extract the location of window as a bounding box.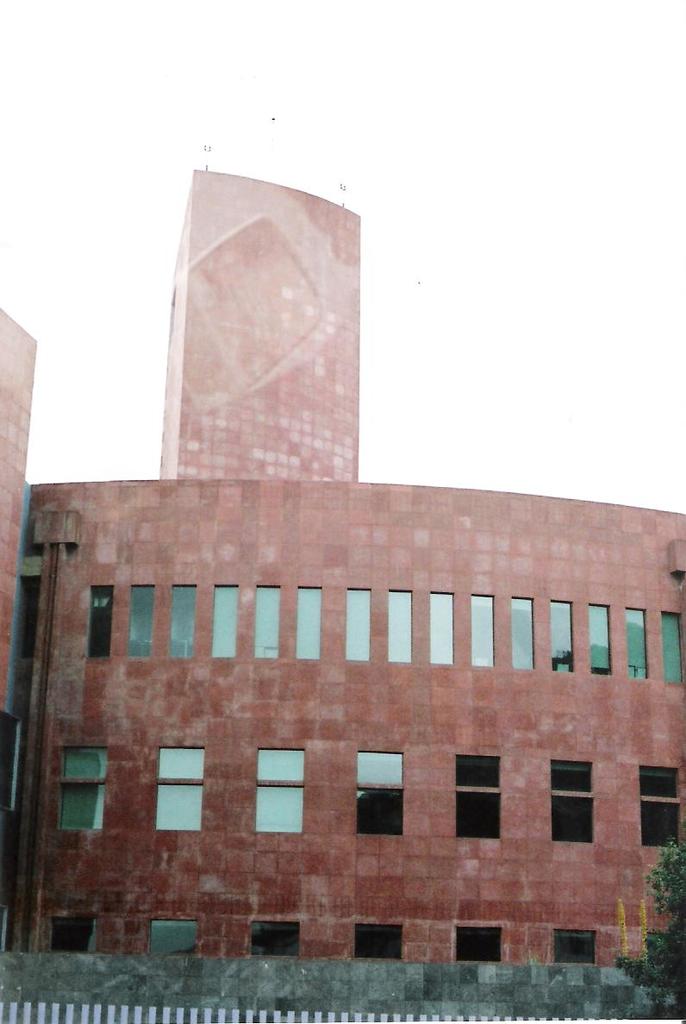
(53, 750, 108, 829).
